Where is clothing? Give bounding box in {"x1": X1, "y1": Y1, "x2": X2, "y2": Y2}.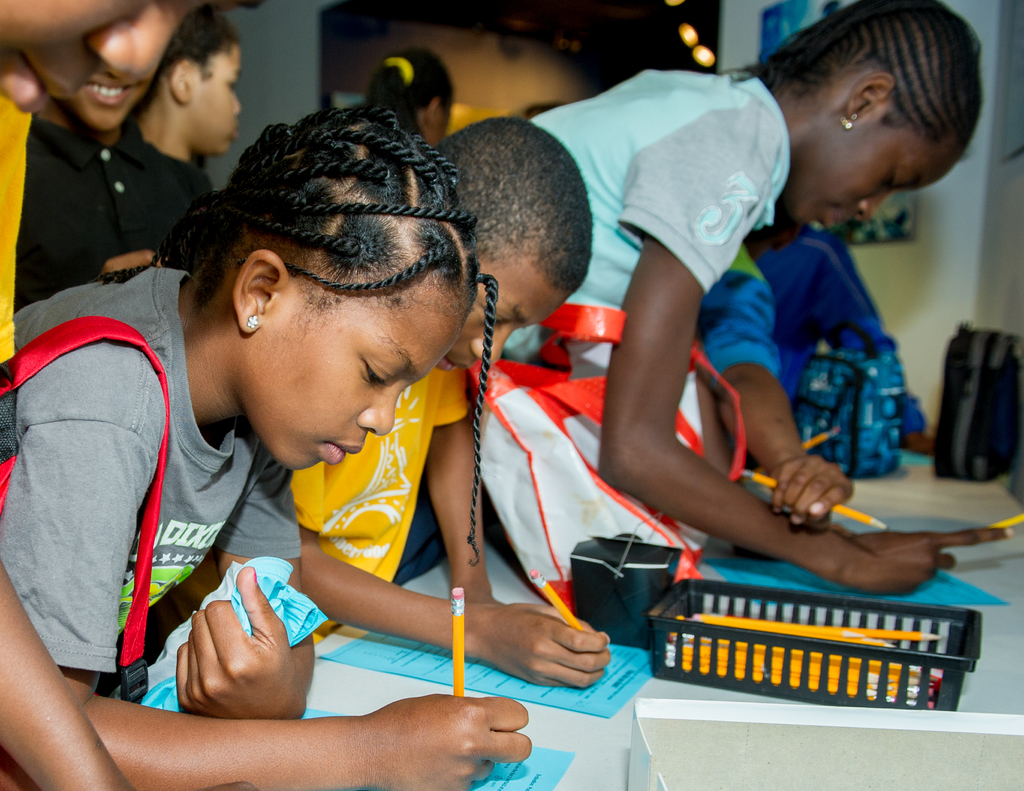
{"x1": 19, "y1": 109, "x2": 223, "y2": 307}.
